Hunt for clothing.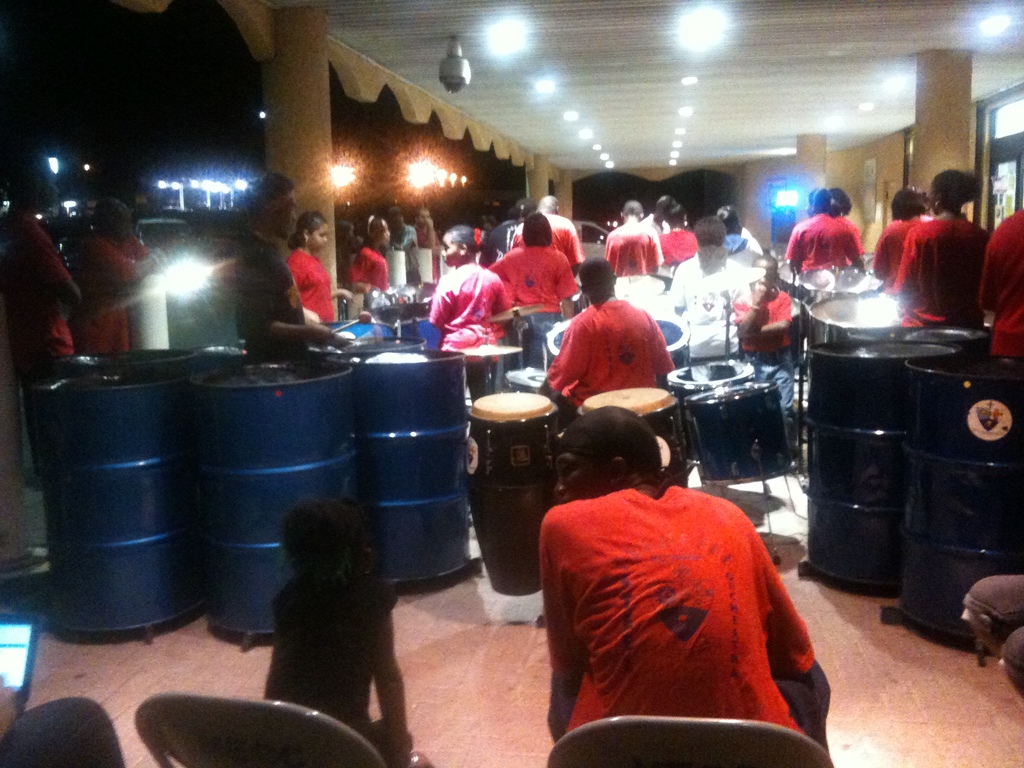
Hunted down at pyautogui.locateOnScreen(644, 212, 682, 246).
